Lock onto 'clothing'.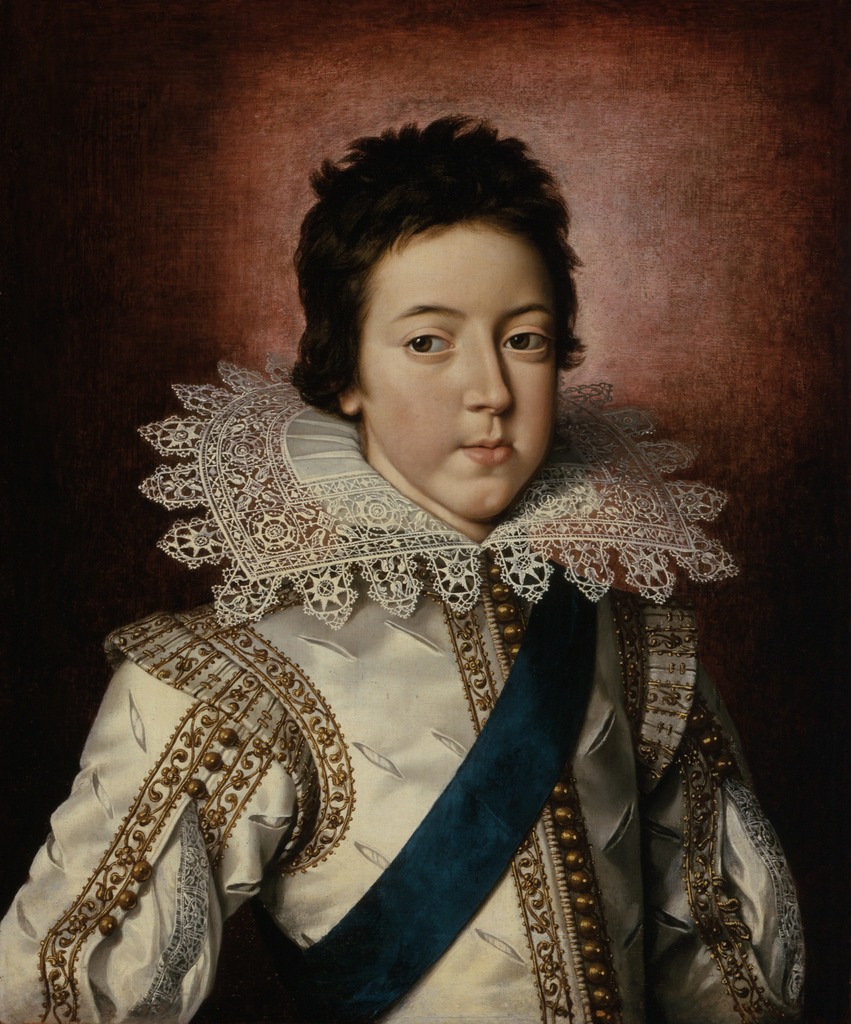
Locked: pyautogui.locateOnScreen(38, 424, 752, 1011).
